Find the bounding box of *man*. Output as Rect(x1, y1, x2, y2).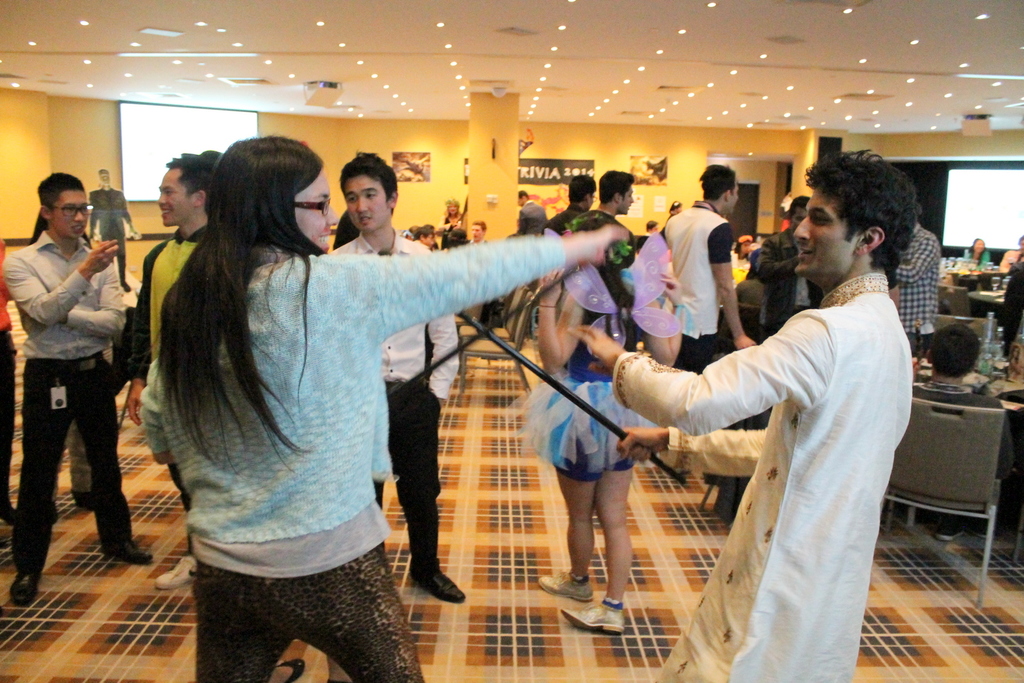
Rect(564, 171, 635, 231).
